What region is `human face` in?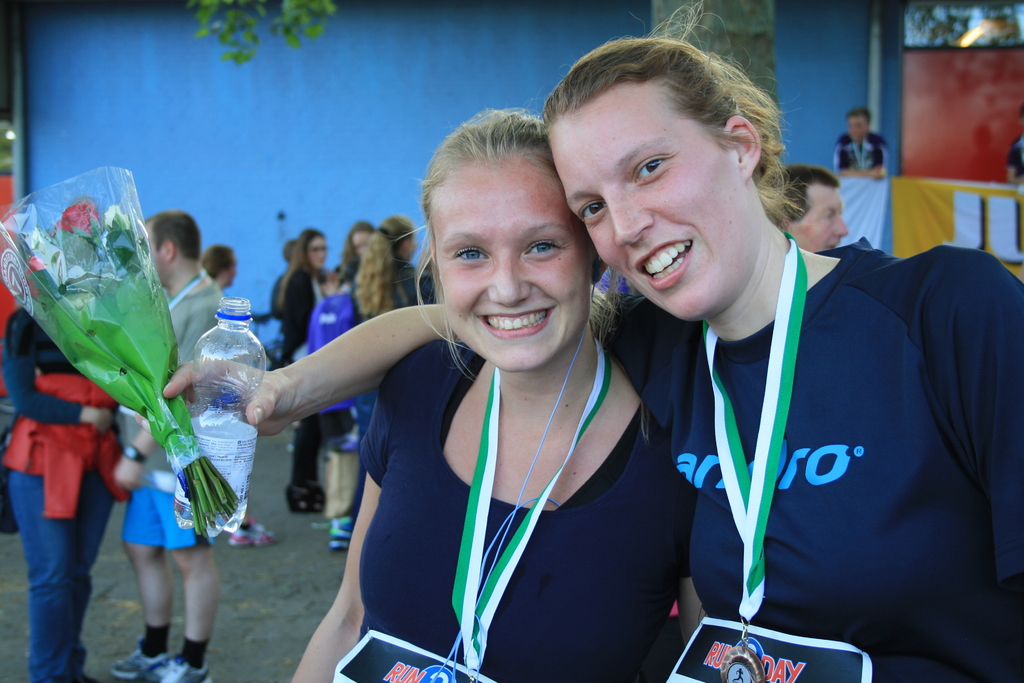
845/114/868/142.
